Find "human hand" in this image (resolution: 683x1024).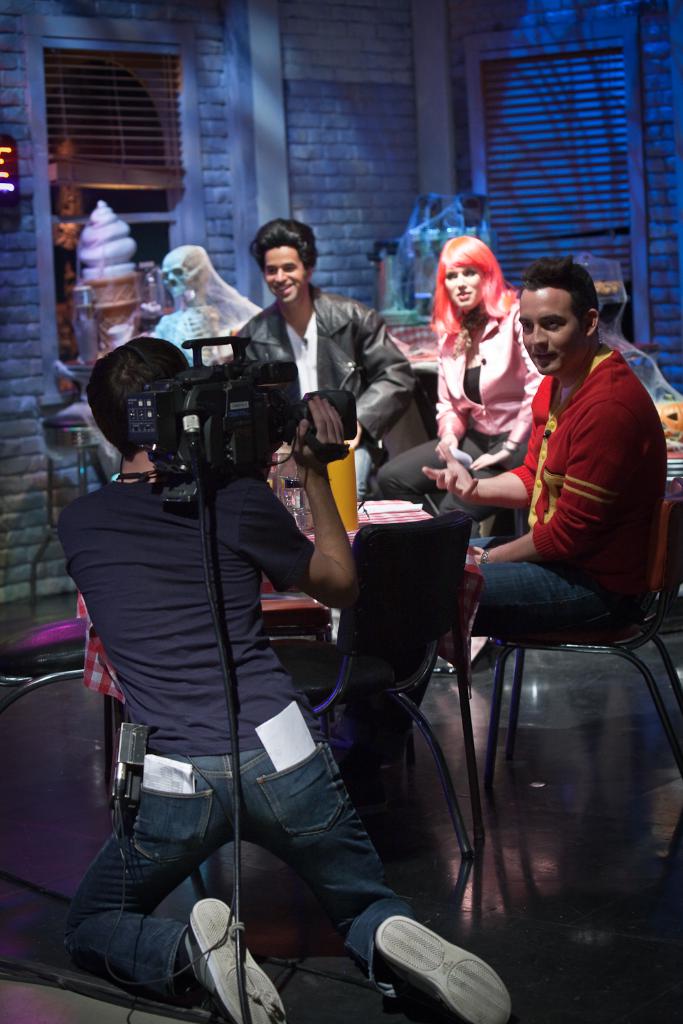
crop(433, 444, 524, 502).
